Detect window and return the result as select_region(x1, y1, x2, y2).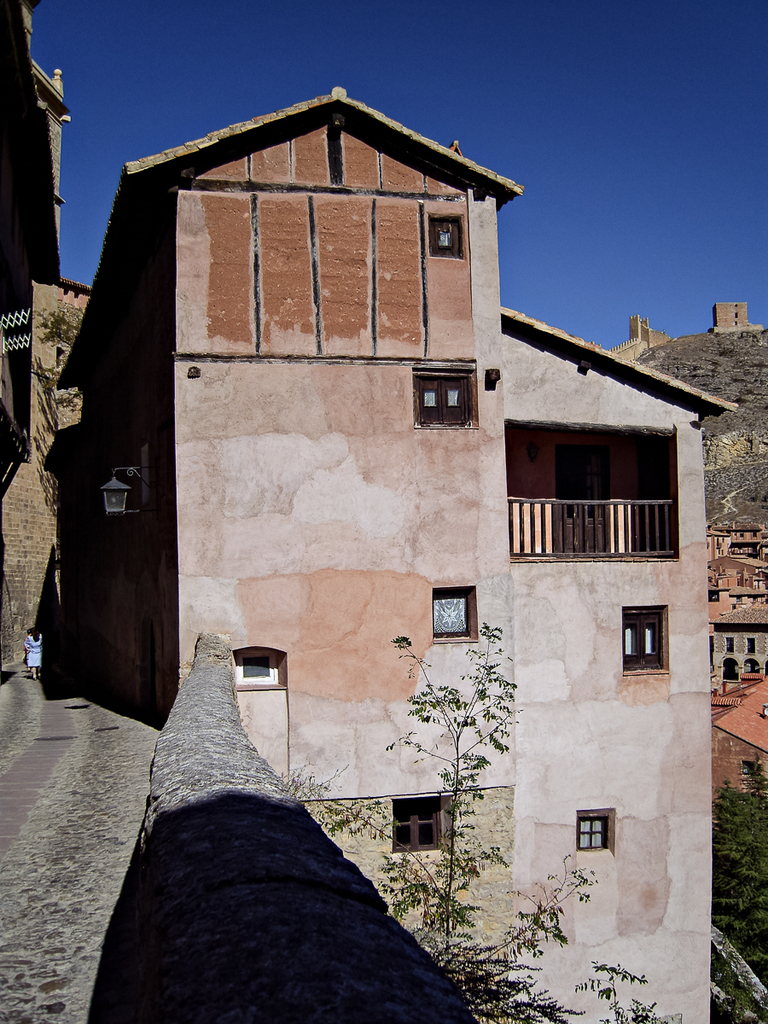
select_region(736, 530, 743, 537).
